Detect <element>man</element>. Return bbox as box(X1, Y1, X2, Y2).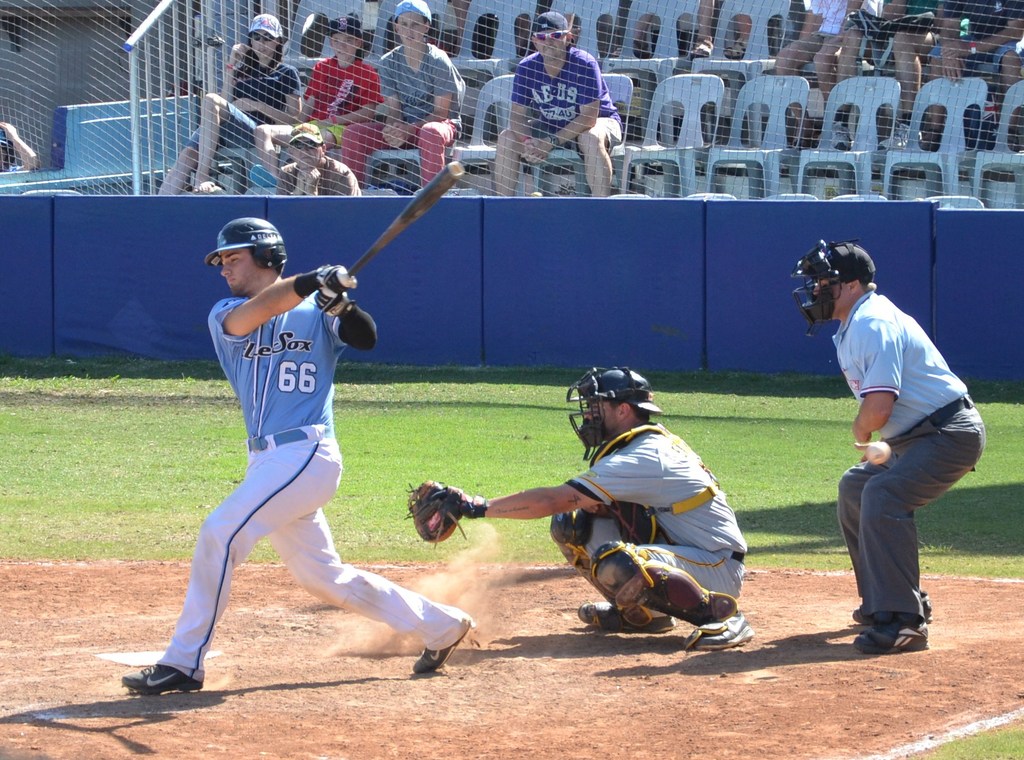
box(274, 122, 362, 197).
